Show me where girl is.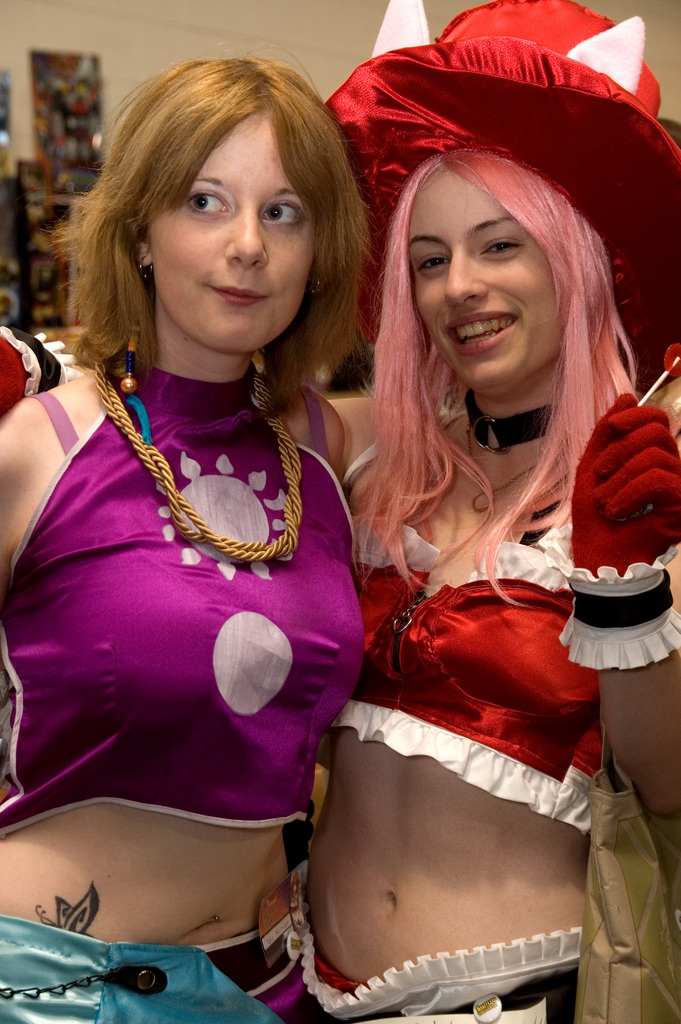
girl is at select_region(0, 0, 680, 1023).
